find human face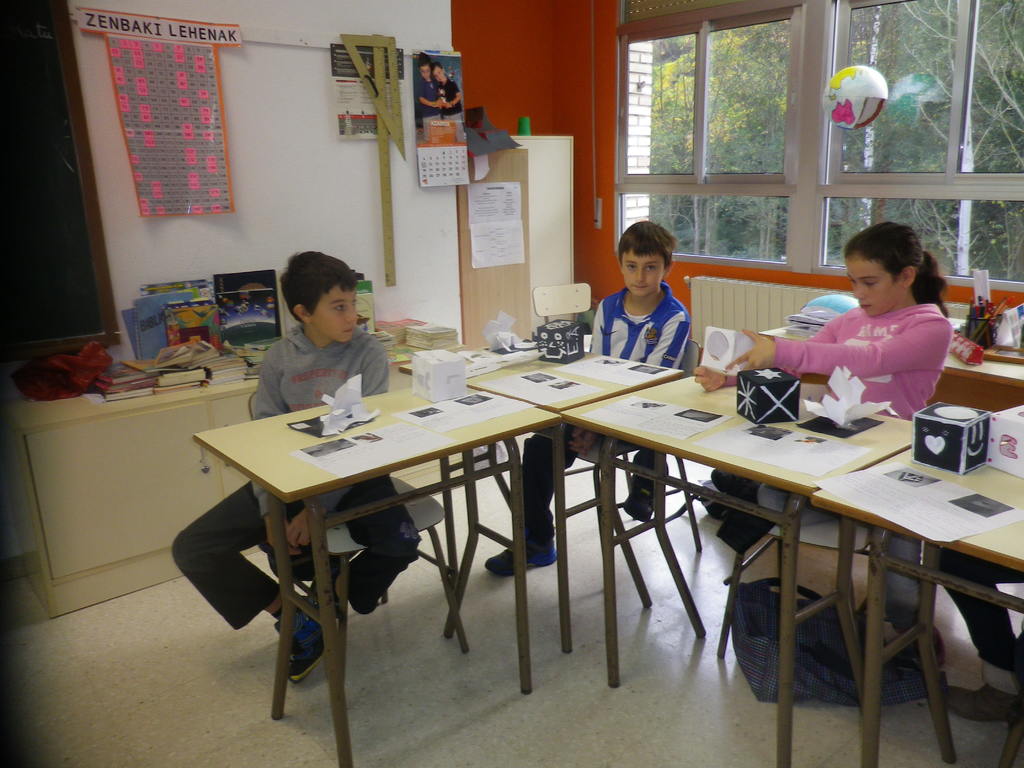
316,288,354,341
